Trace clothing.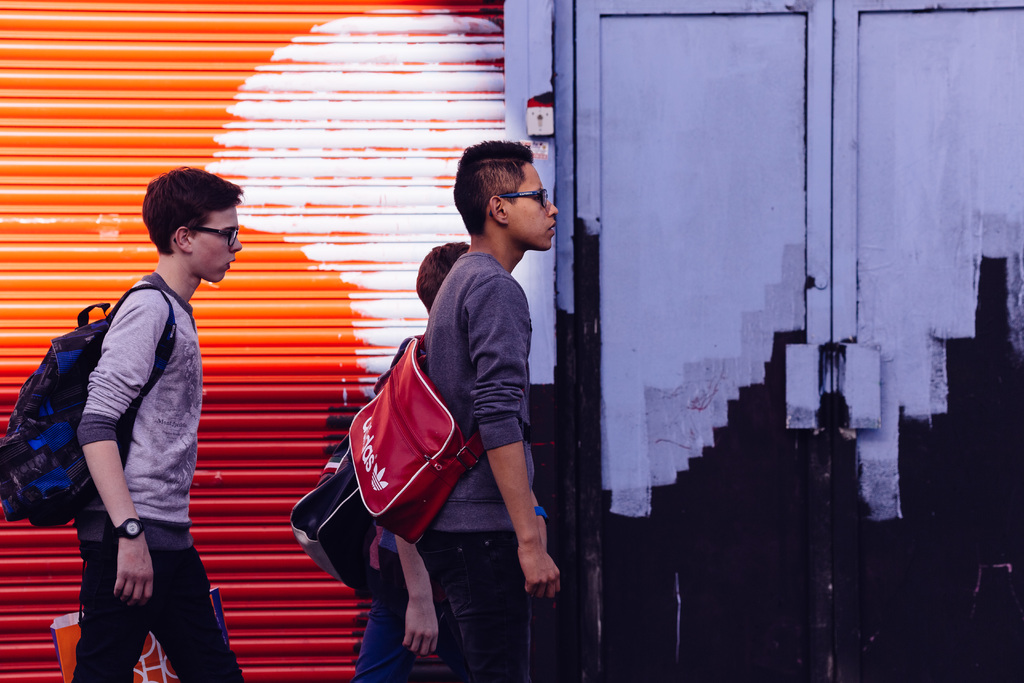
Traced to locate(424, 543, 530, 682).
